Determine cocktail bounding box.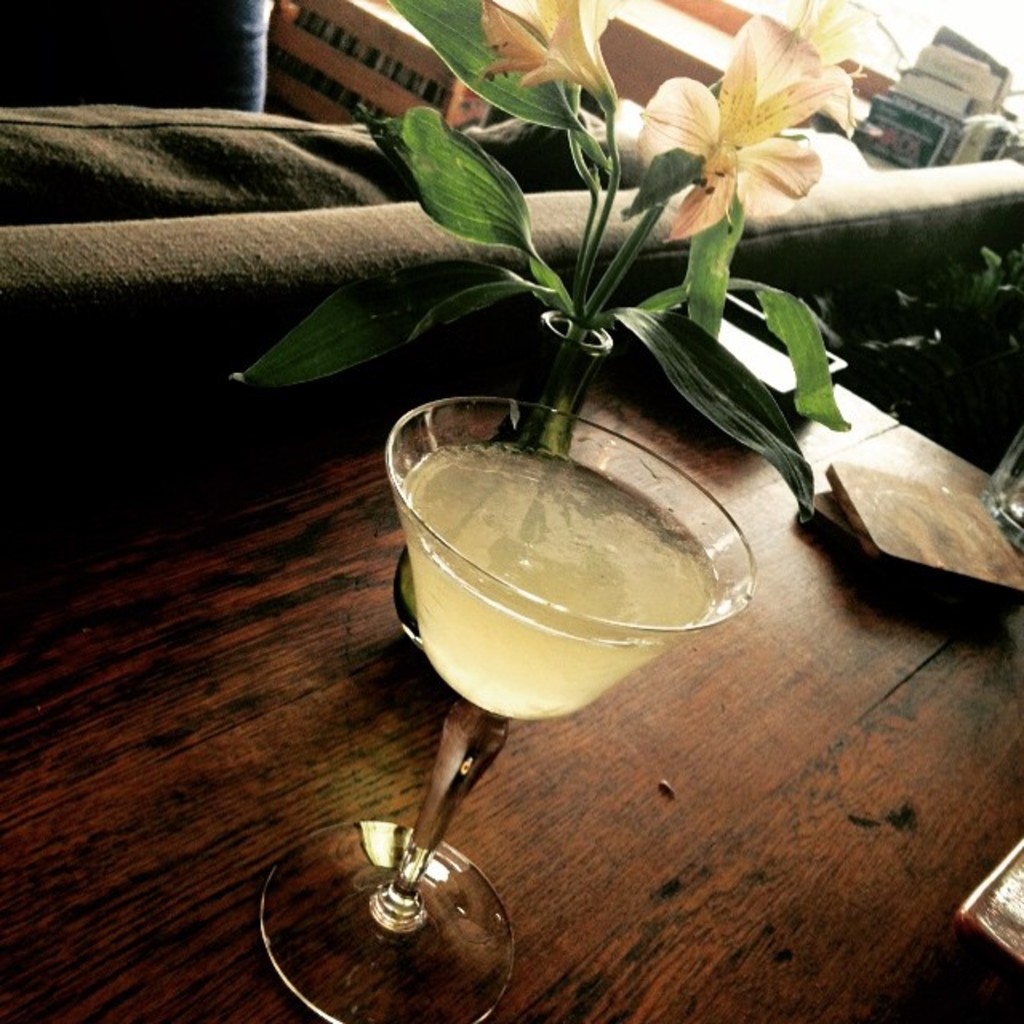
Determined: {"left": 294, "top": 416, "right": 702, "bottom": 941}.
